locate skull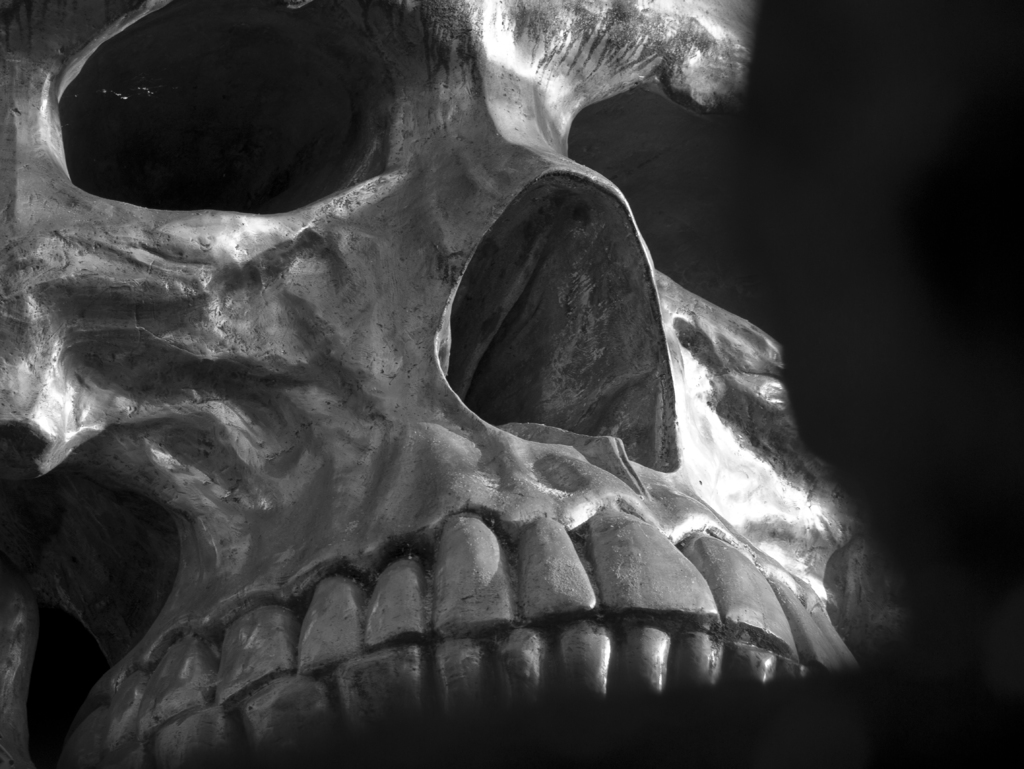
pyautogui.locateOnScreen(36, 0, 924, 743)
